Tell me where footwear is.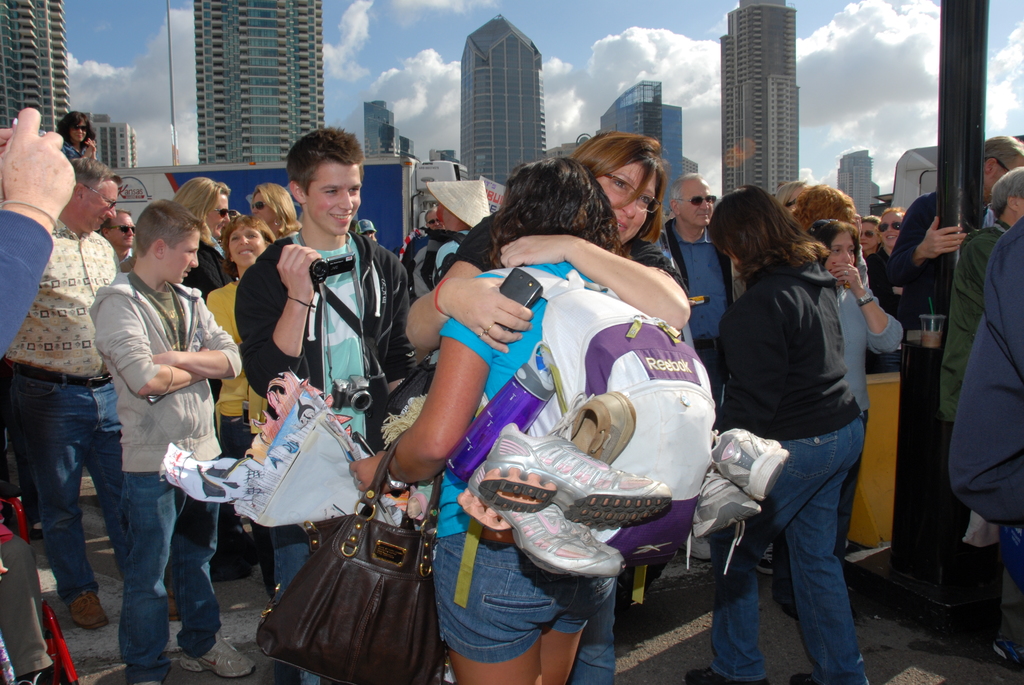
footwear is at Rect(776, 590, 800, 623).
